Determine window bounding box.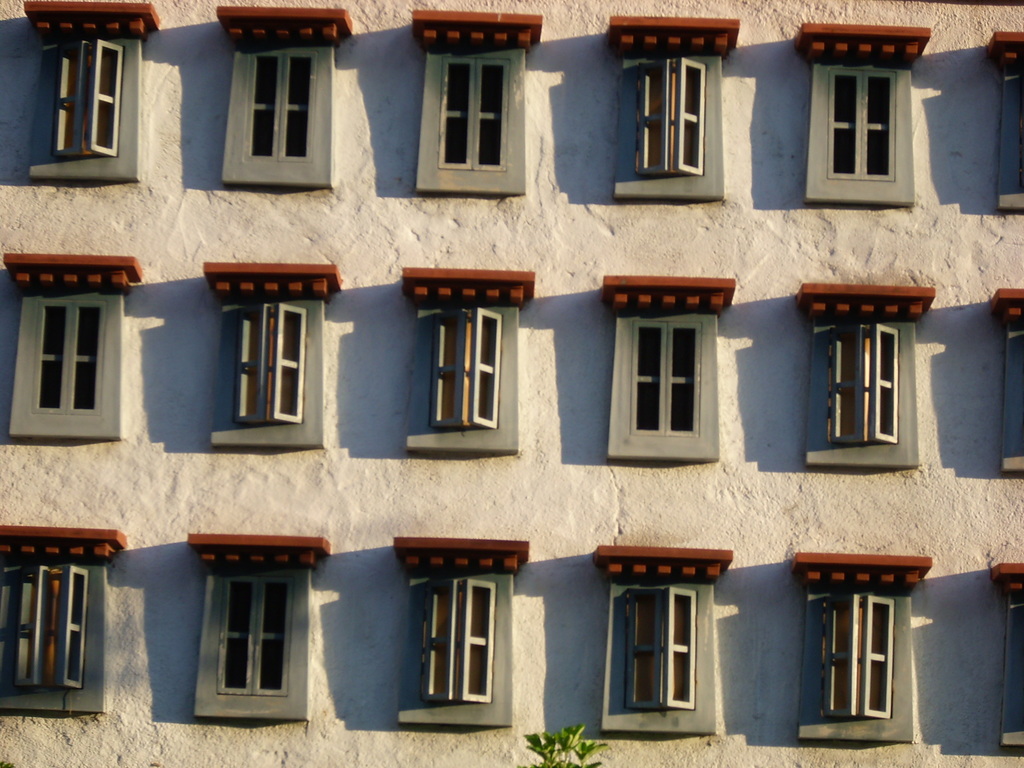
Determined: BBox(0, 527, 118, 721).
